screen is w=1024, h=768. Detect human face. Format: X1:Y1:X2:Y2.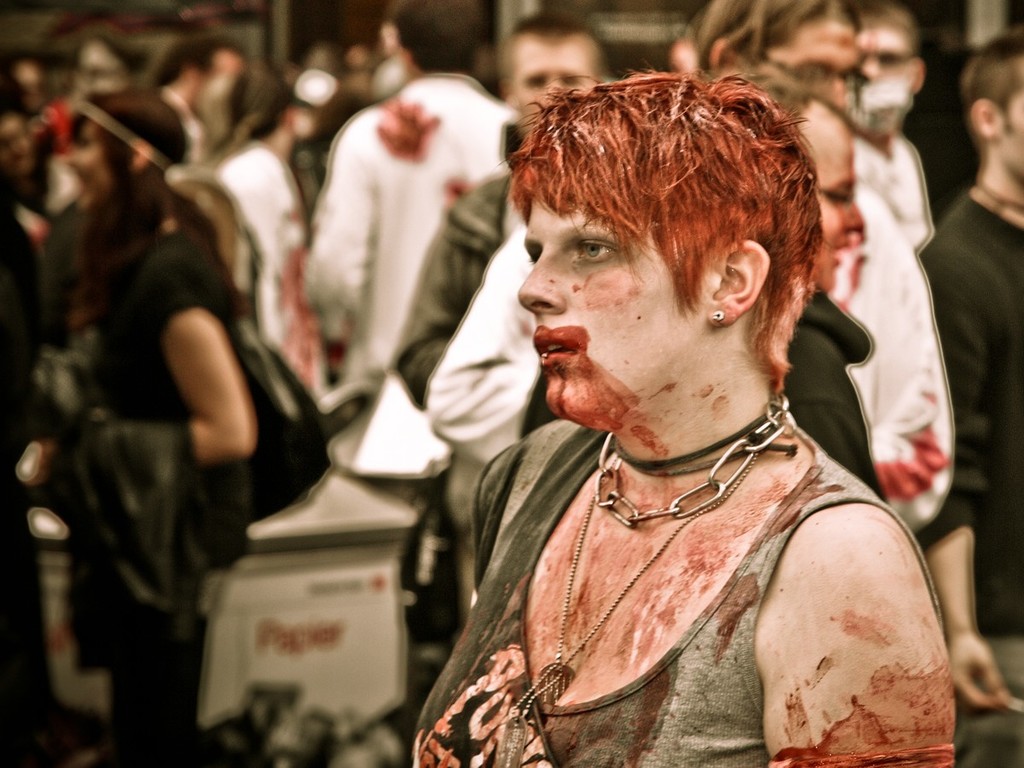
506:37:594:108.
